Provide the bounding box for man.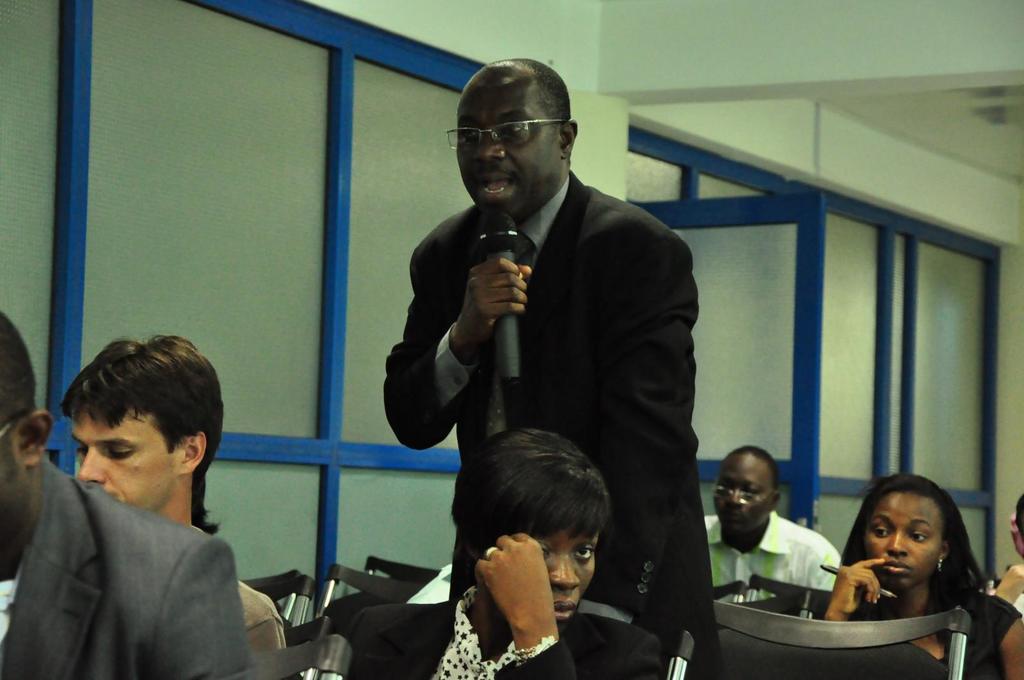
(left=385, top=56, right=739, bottom=679).
